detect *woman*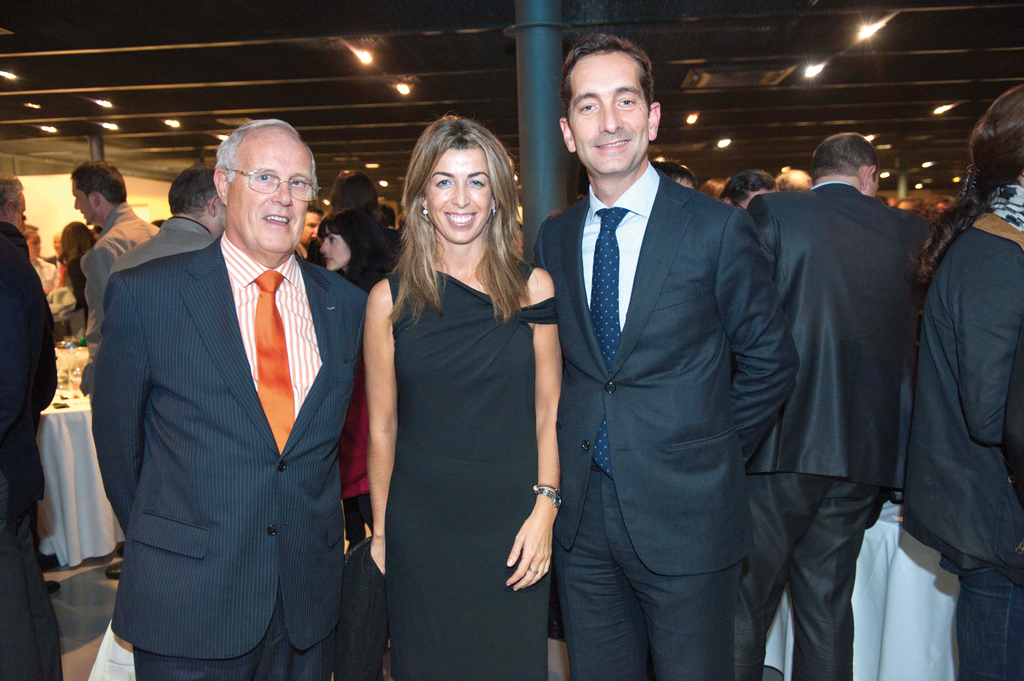
{"left": 19, "top": 222, "right": 58, "bottom": 298}
